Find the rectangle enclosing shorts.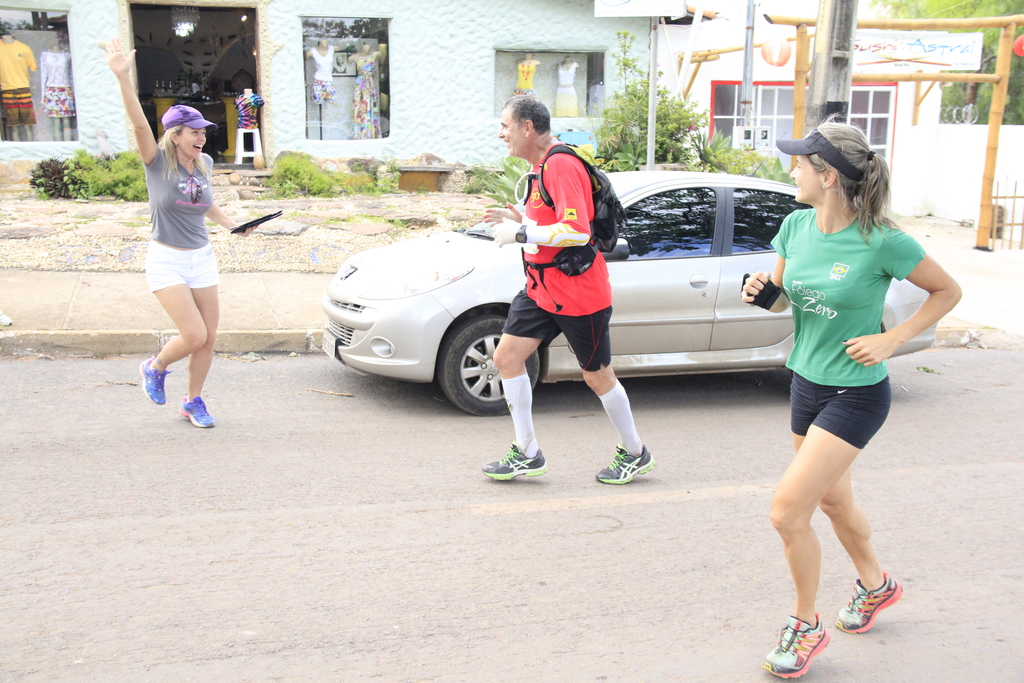
(315, 79, 335, 104).
